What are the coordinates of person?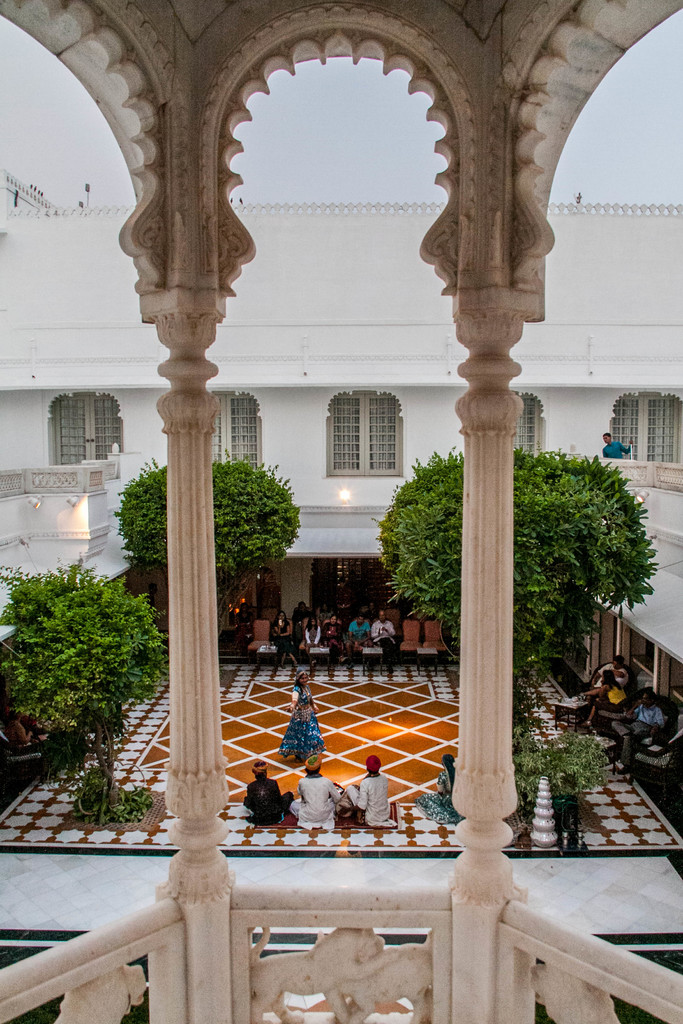
rect(289, 753, 340, 829).
